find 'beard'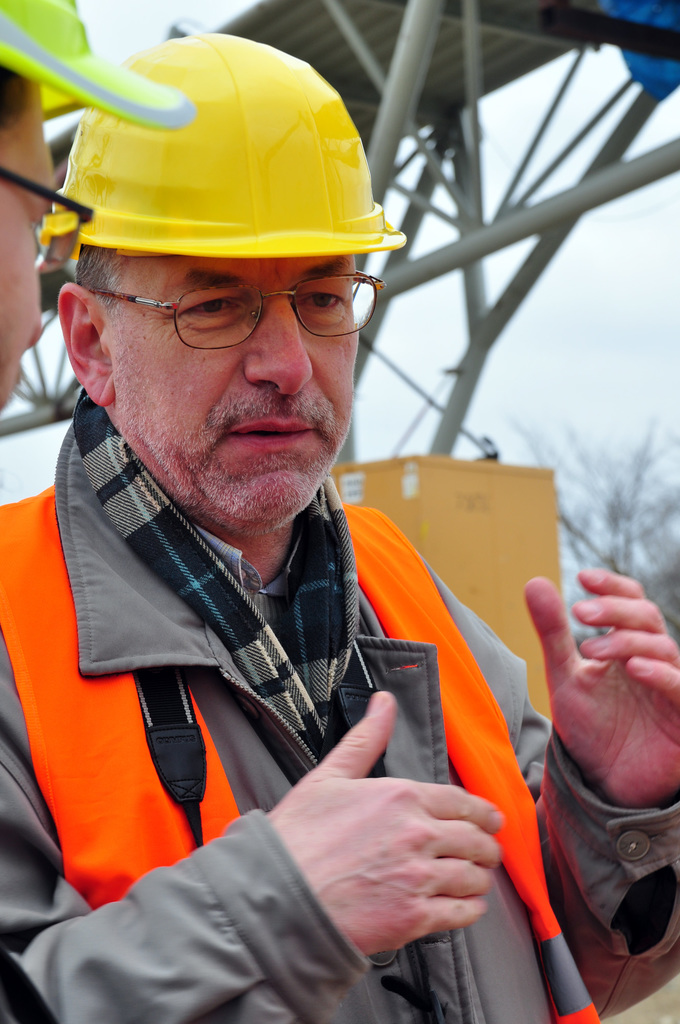
l=119, t=375, r=351, b=531
